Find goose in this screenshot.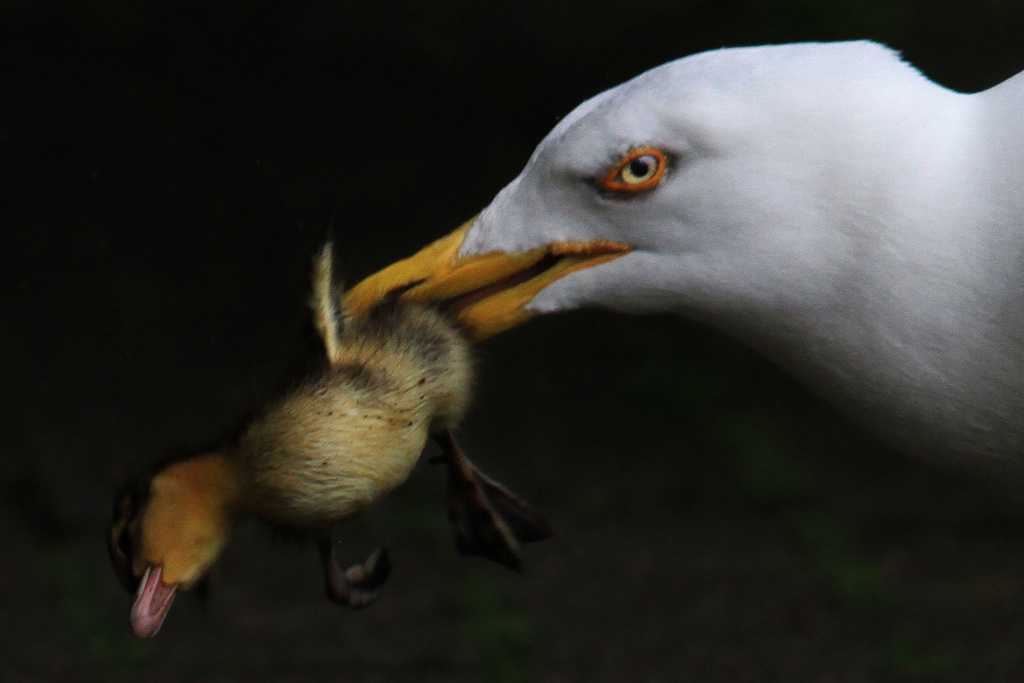
The bounding box for goose is x1=119, y1=232, x2=544, y2=644.
